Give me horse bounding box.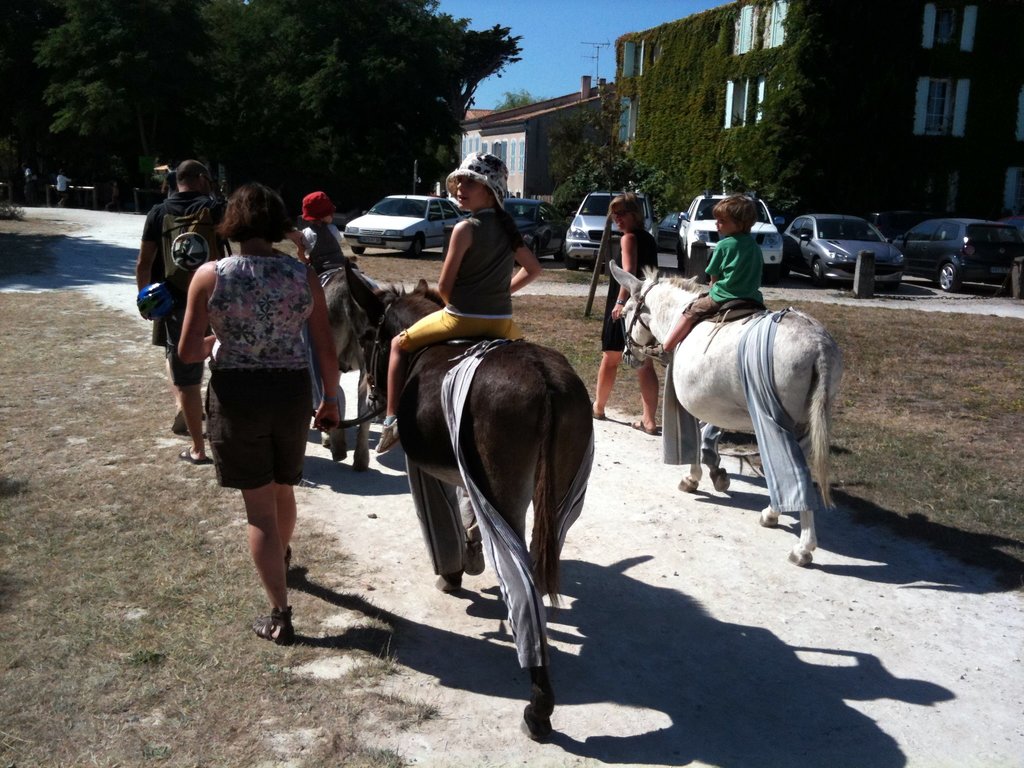
608,254,842,573.
